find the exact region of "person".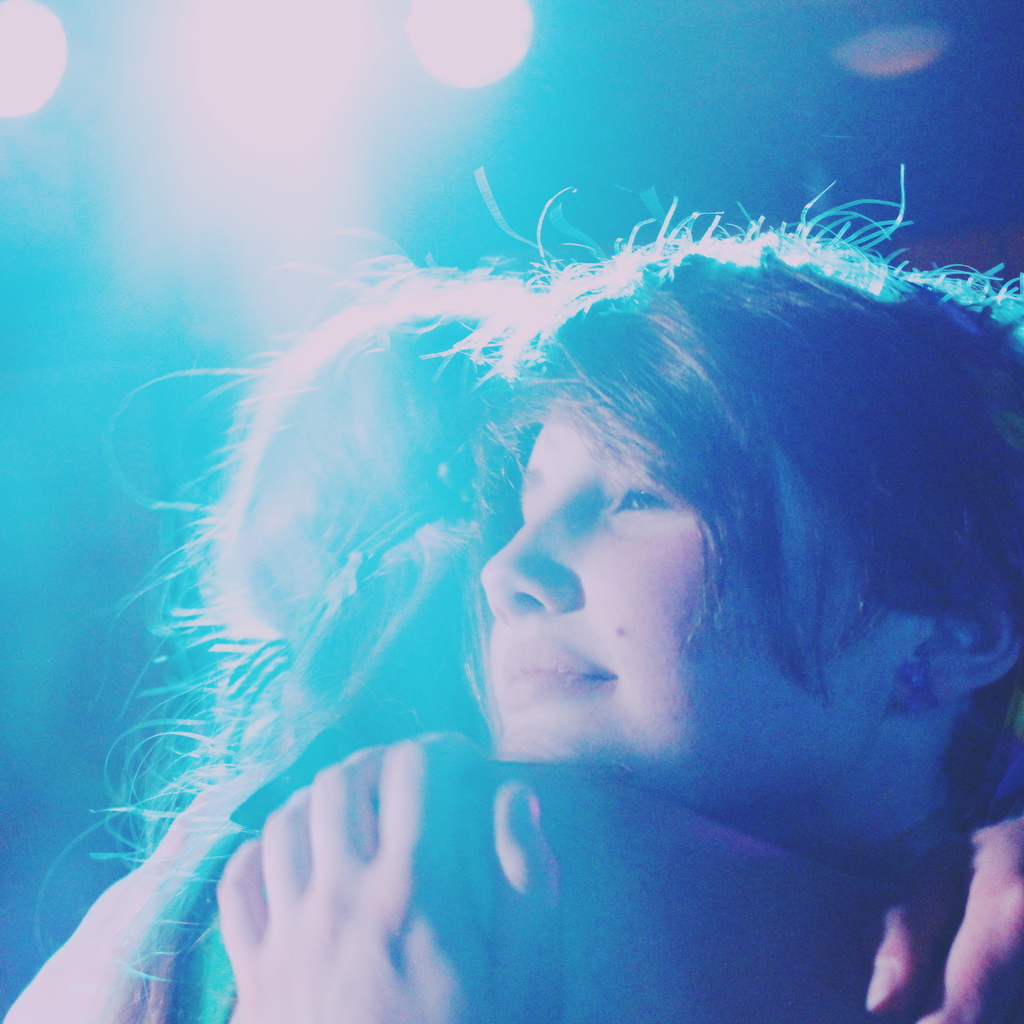
Exact region: box(120, 257, 570, 1023).
